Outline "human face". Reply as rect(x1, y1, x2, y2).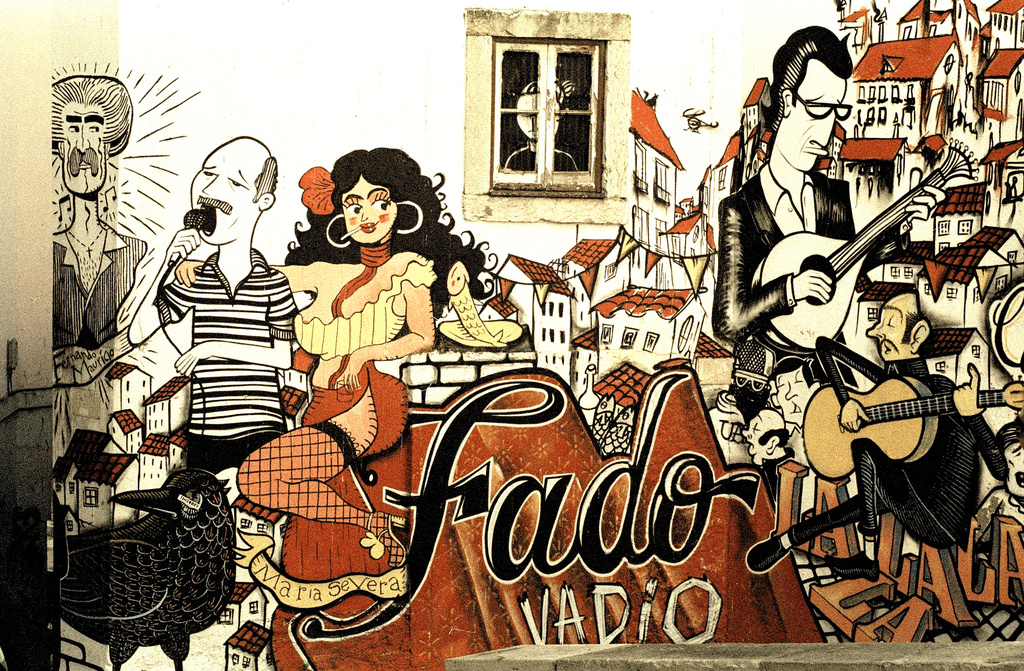
rect(192, 139, 265, 244).
